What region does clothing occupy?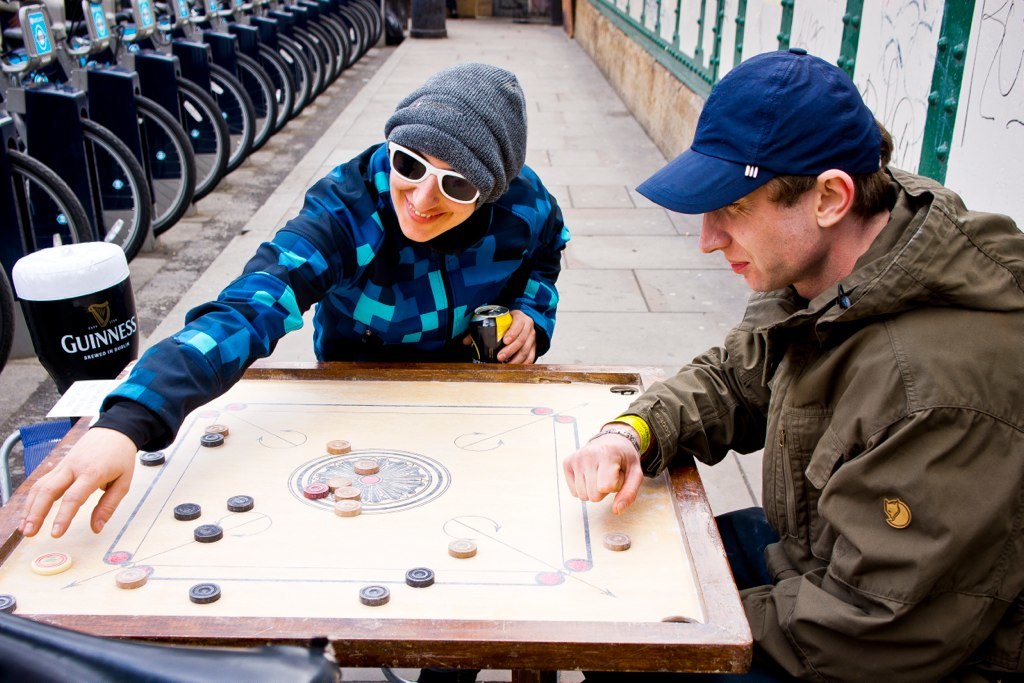
(x1=633, y1=172, x2=1015, y2=654).
